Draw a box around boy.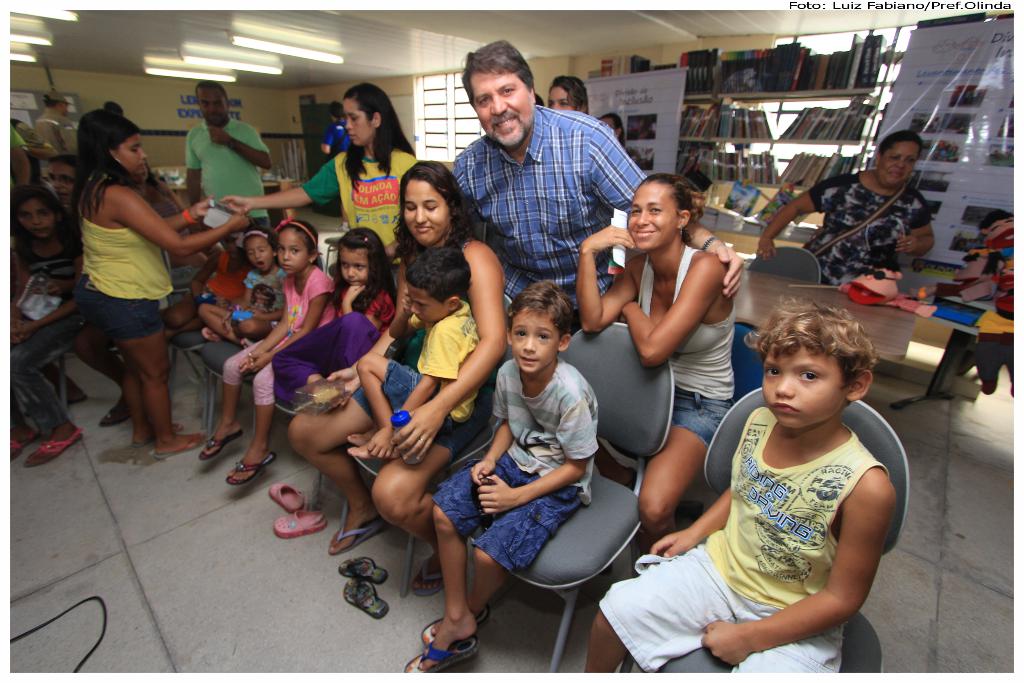
630/293/915/668.
